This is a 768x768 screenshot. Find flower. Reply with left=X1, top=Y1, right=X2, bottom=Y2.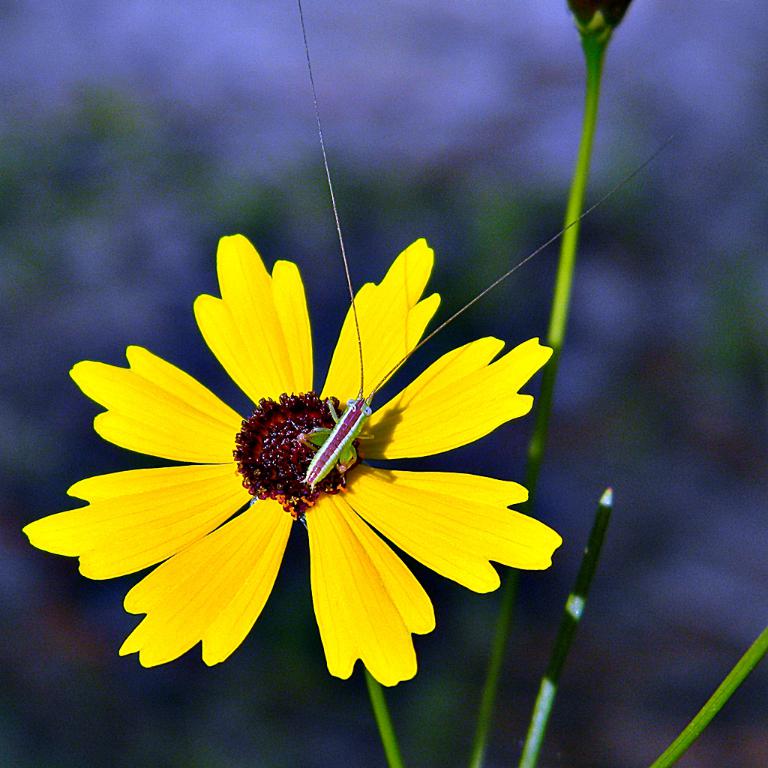
left=16, top=238, right=565, bottom=694.
